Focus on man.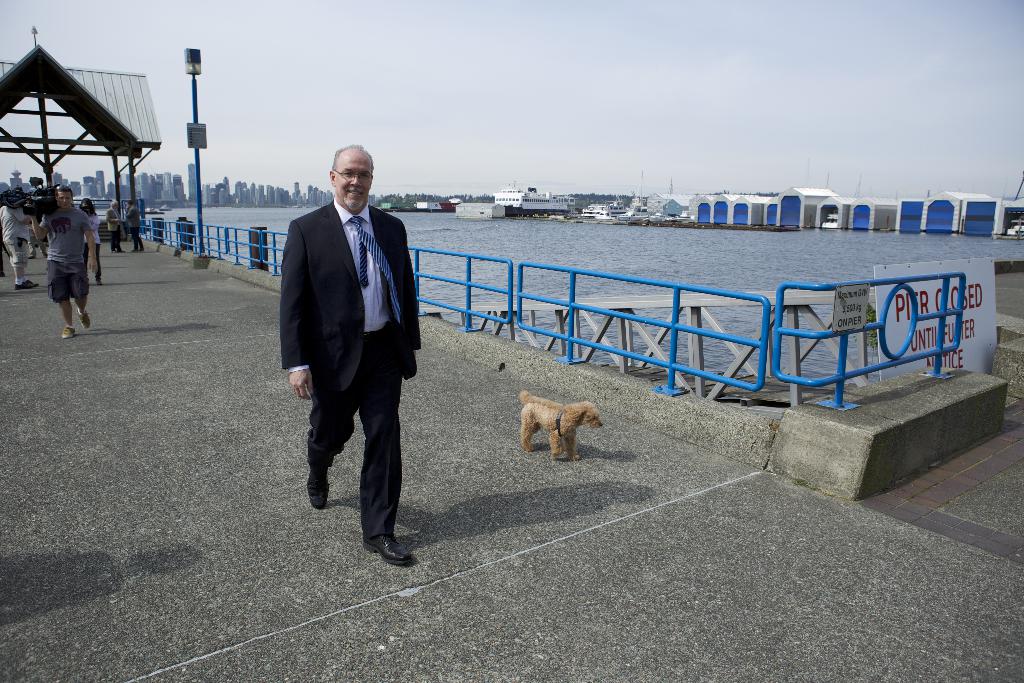
Focused at 127 201 145 256.
